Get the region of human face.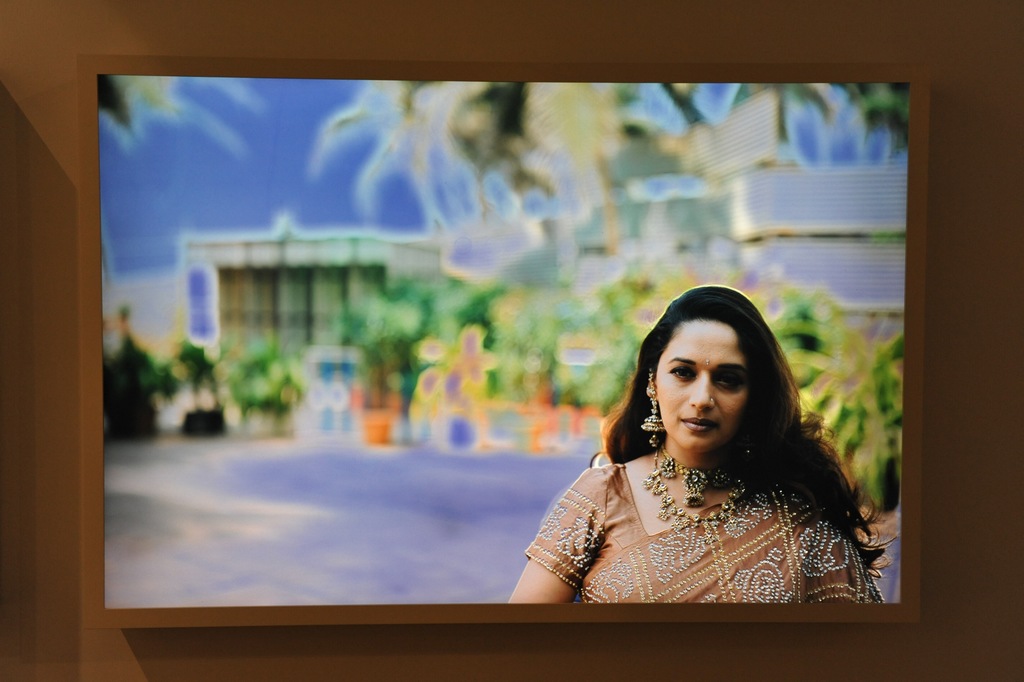
<bbox>659, 317, 748, 454</bbox>.
